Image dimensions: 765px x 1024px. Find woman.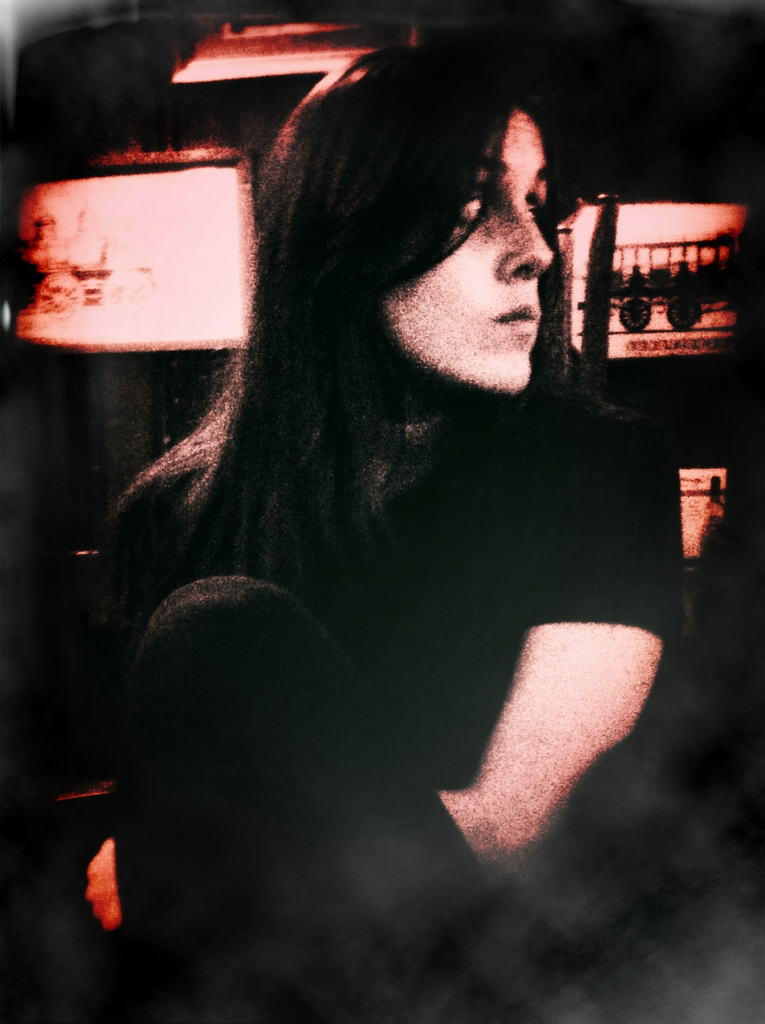
crop(74, 33, 708, 961).
